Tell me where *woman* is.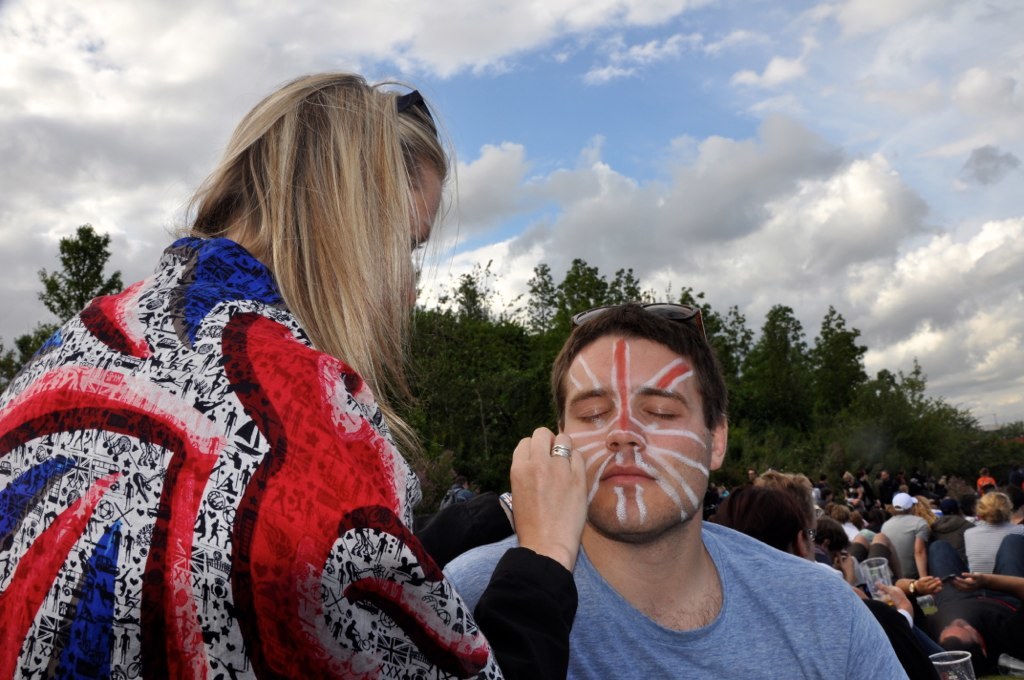
*woman* is at <bbox>8, 55, 529, 679</bbox>.
